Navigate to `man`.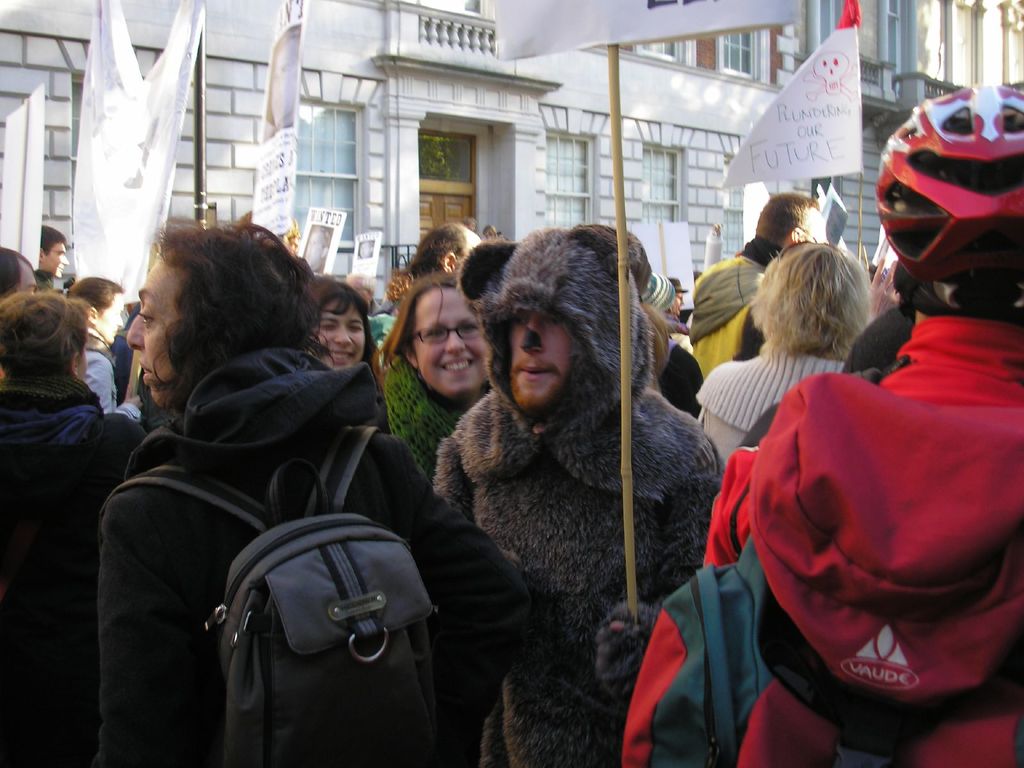
Navigation target: (left=345, top=268, right=382, bottom=315).
